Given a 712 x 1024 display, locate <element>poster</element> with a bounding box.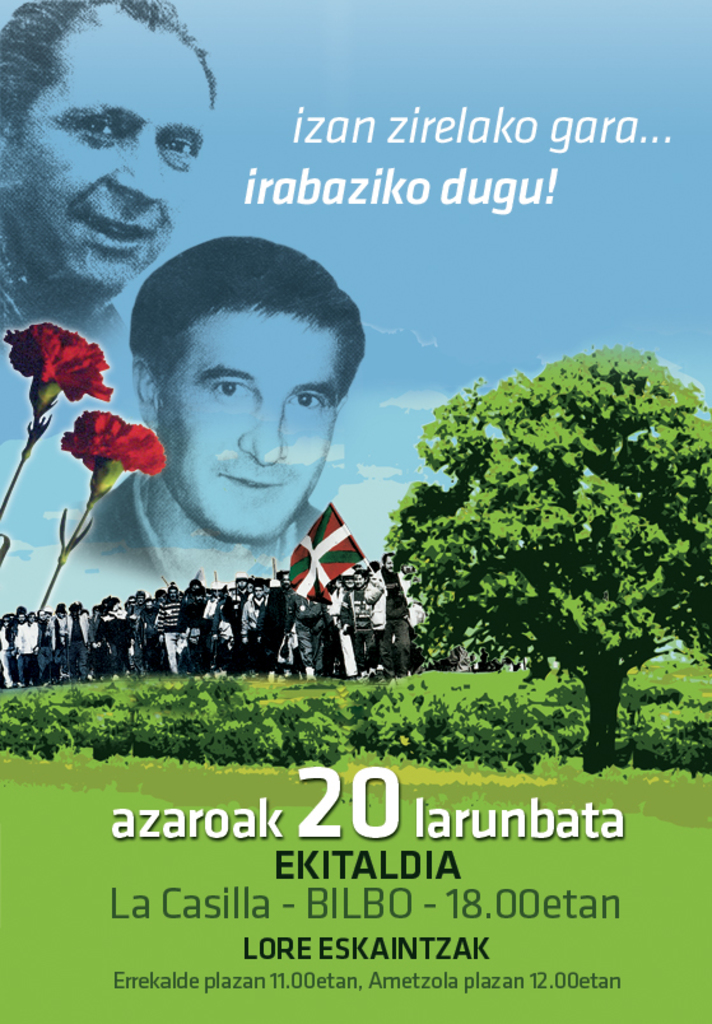
Located: box=[0, 0, 711, 1023].
